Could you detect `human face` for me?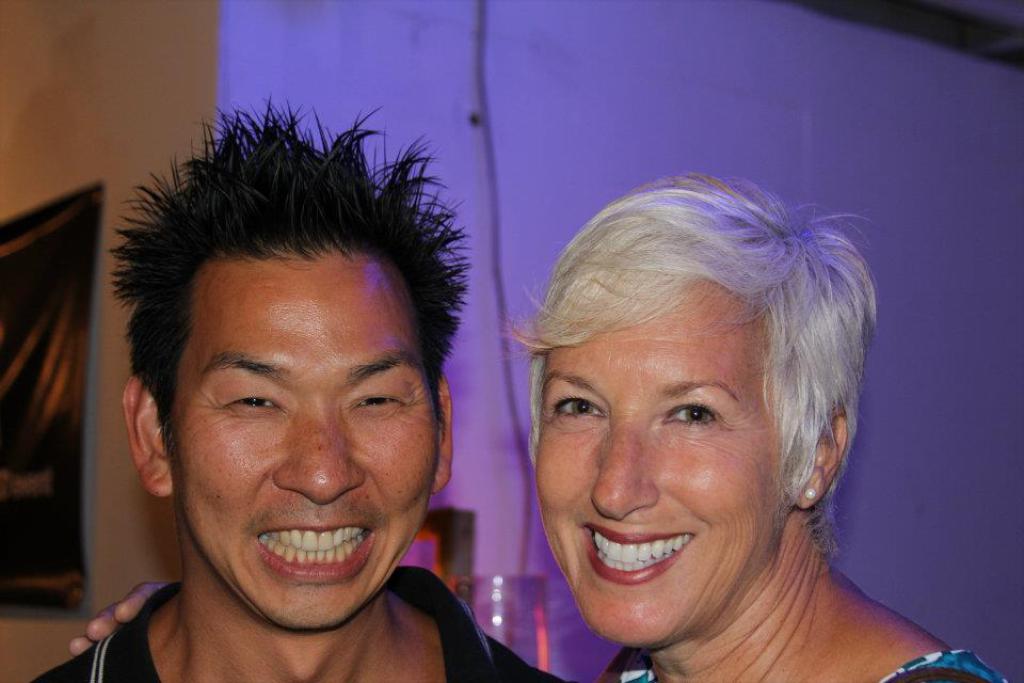
Detection result: [x1=538, y1=303, x2=781, y2=647].
